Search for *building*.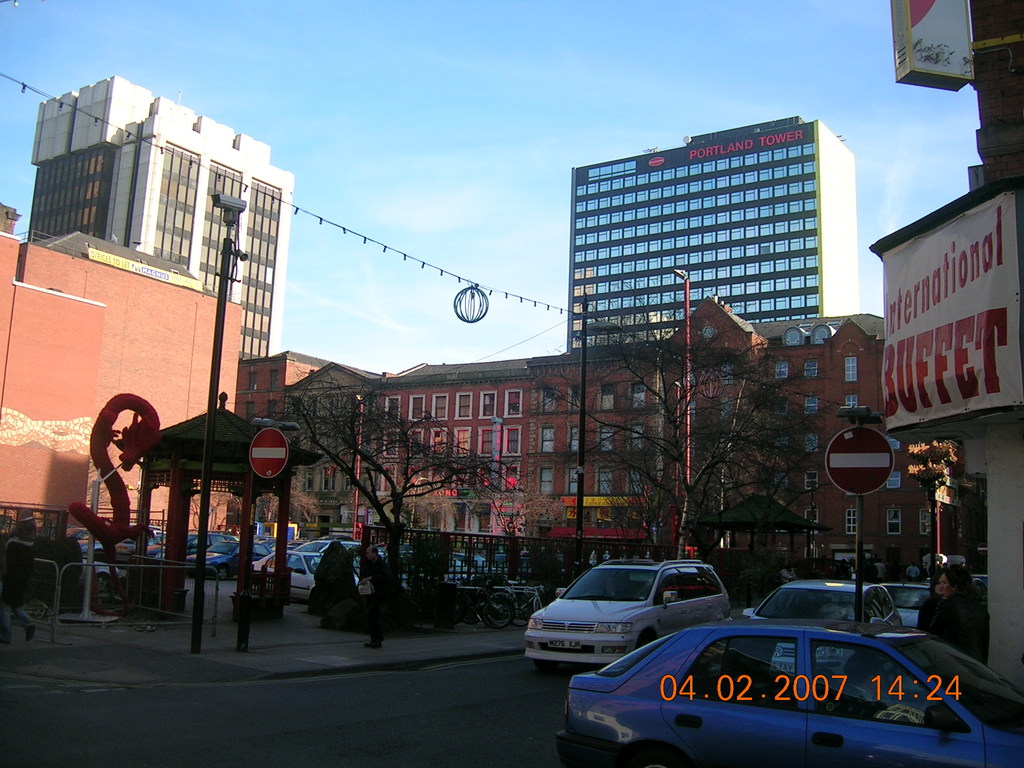
Found at [563,111,860,356].
